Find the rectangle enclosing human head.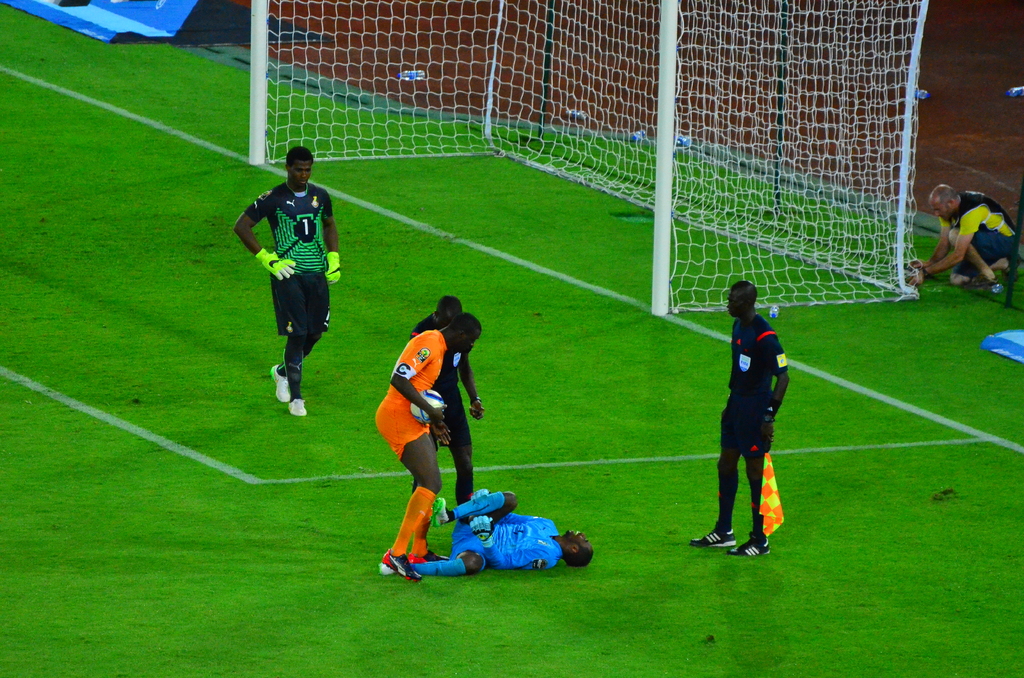
region(930, 182, 960, 219).
